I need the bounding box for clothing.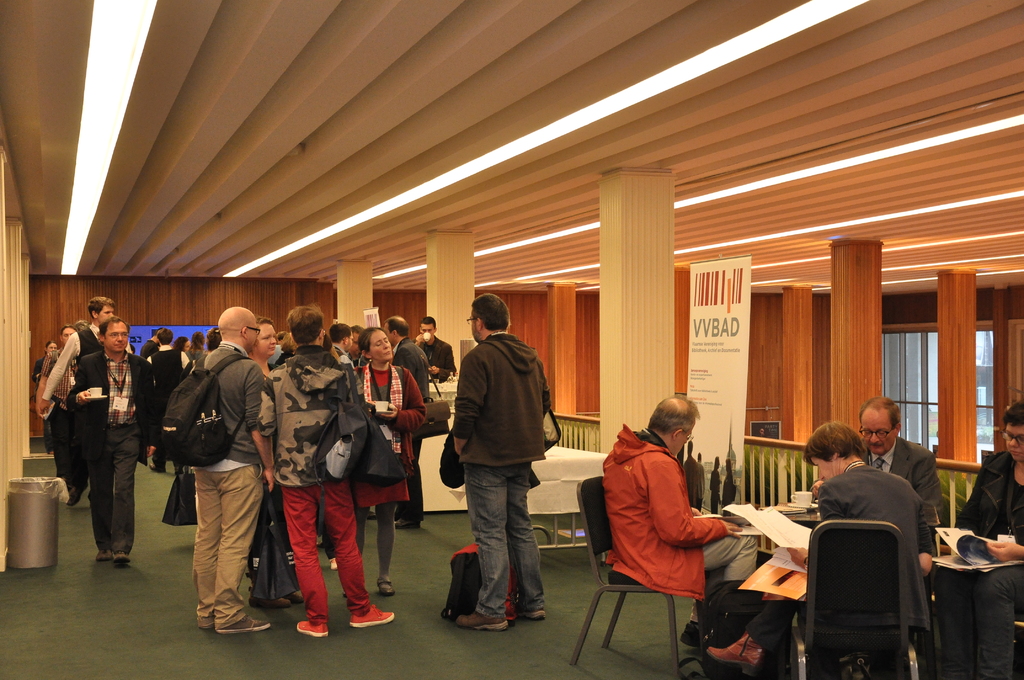
Here it is: Rect(936, 446, 1023, 679).
